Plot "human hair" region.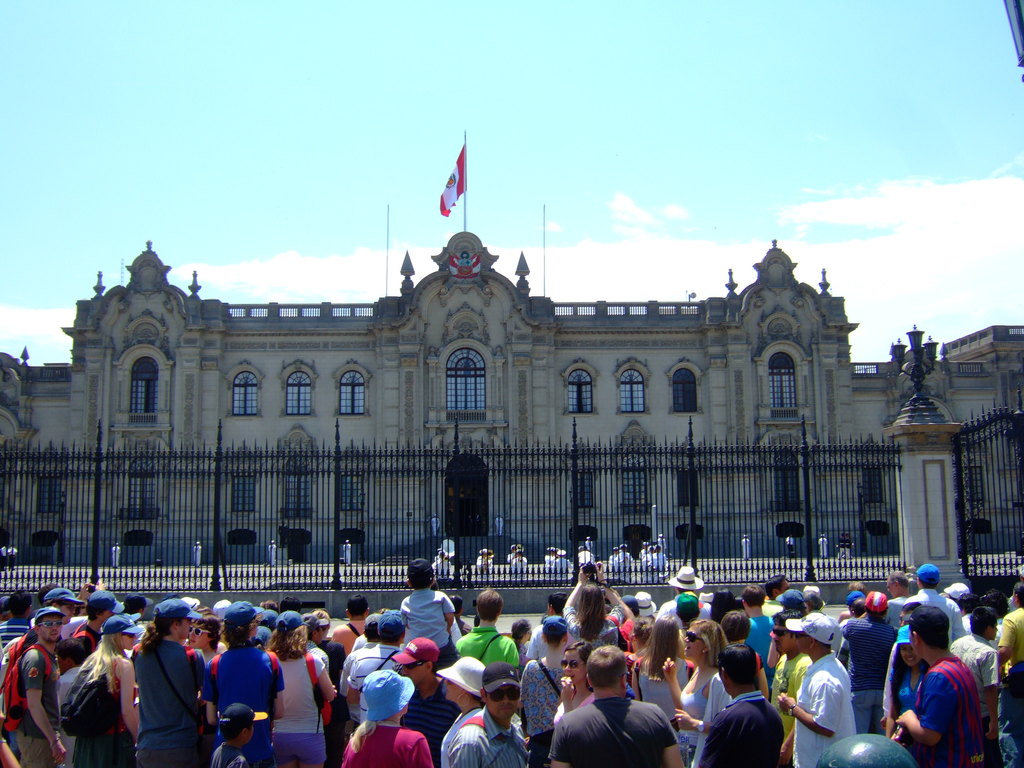
Plotted at bbox=[689, 619, 726, 668].
